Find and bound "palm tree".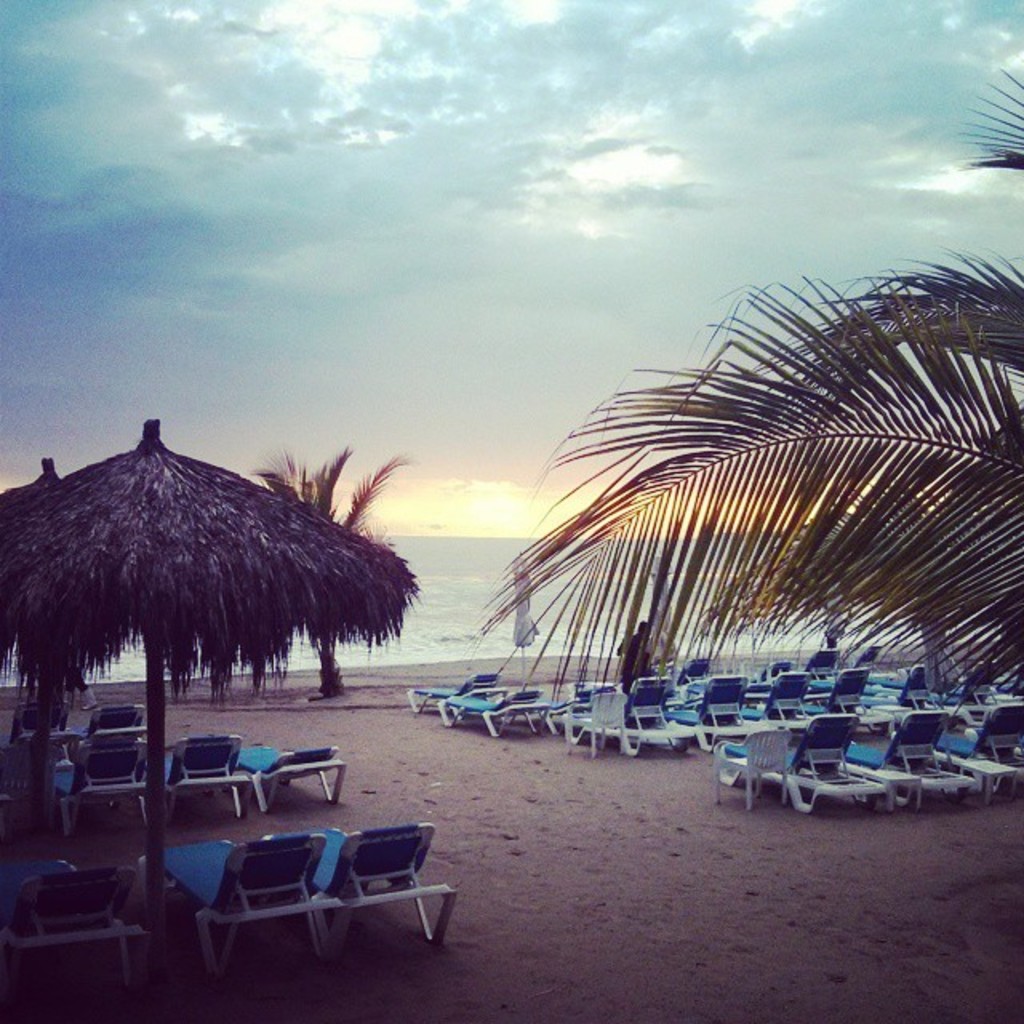
Bound: (left=475, top=69, right=1018, bottom=704).
